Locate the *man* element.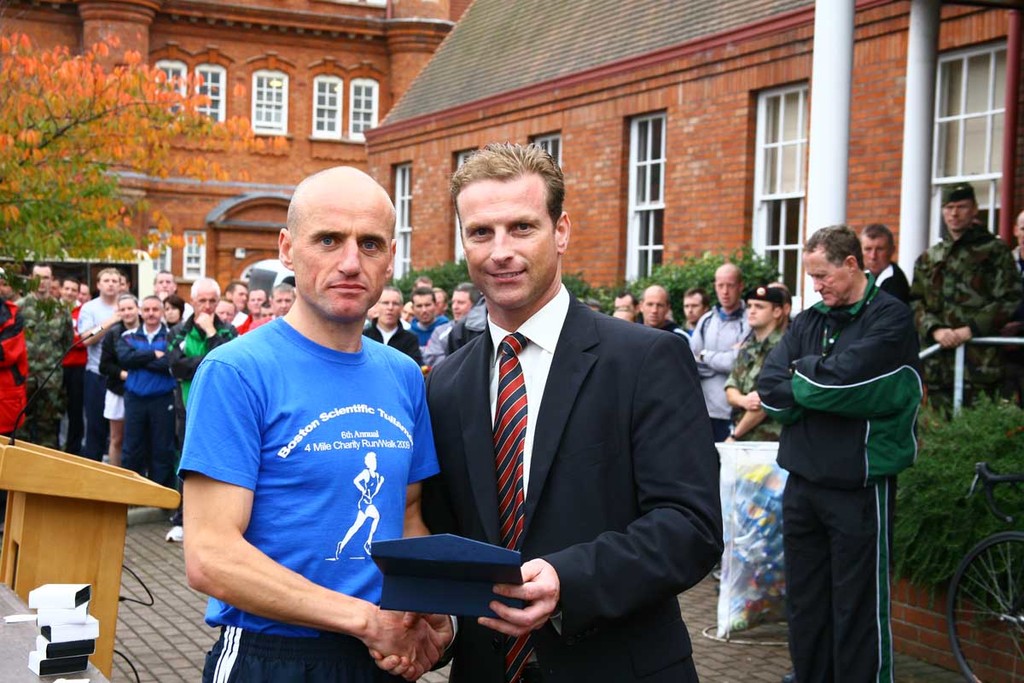
Element bbox: detection(334, 452, 389, 563).
